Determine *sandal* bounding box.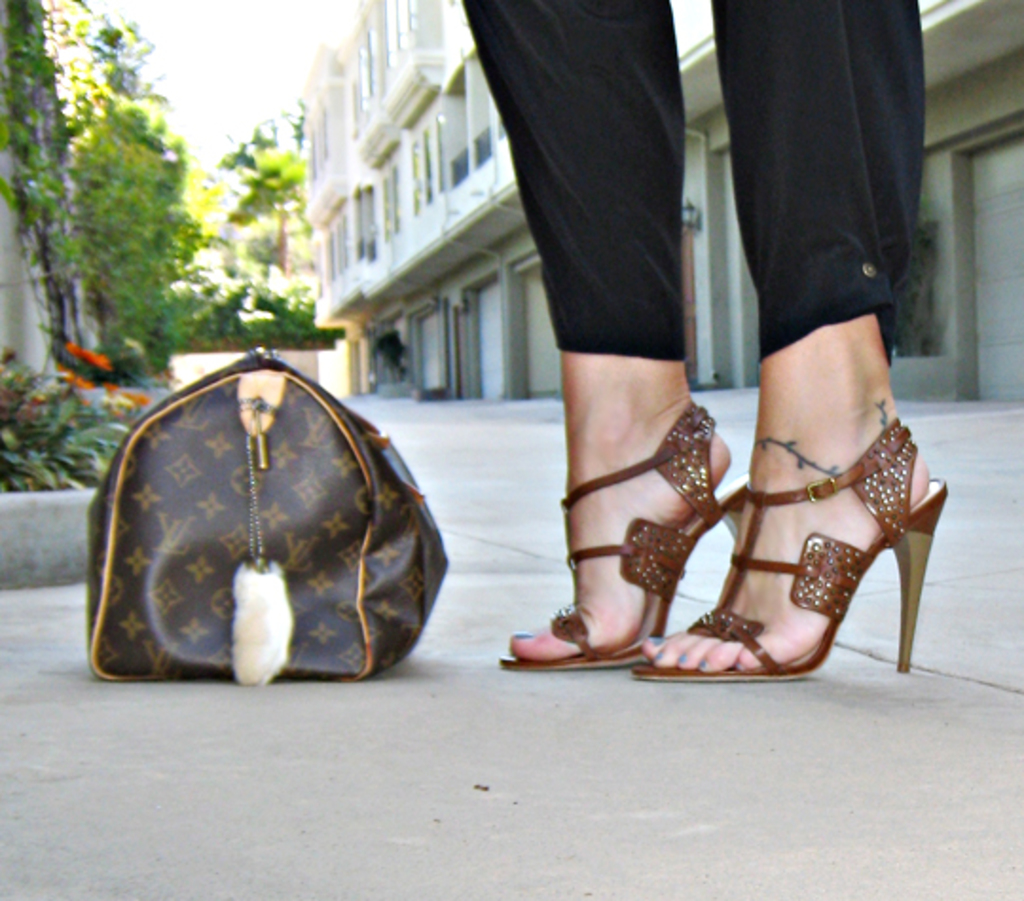
Determined: [x1=633, y1=421, x2=944, y2=673].
